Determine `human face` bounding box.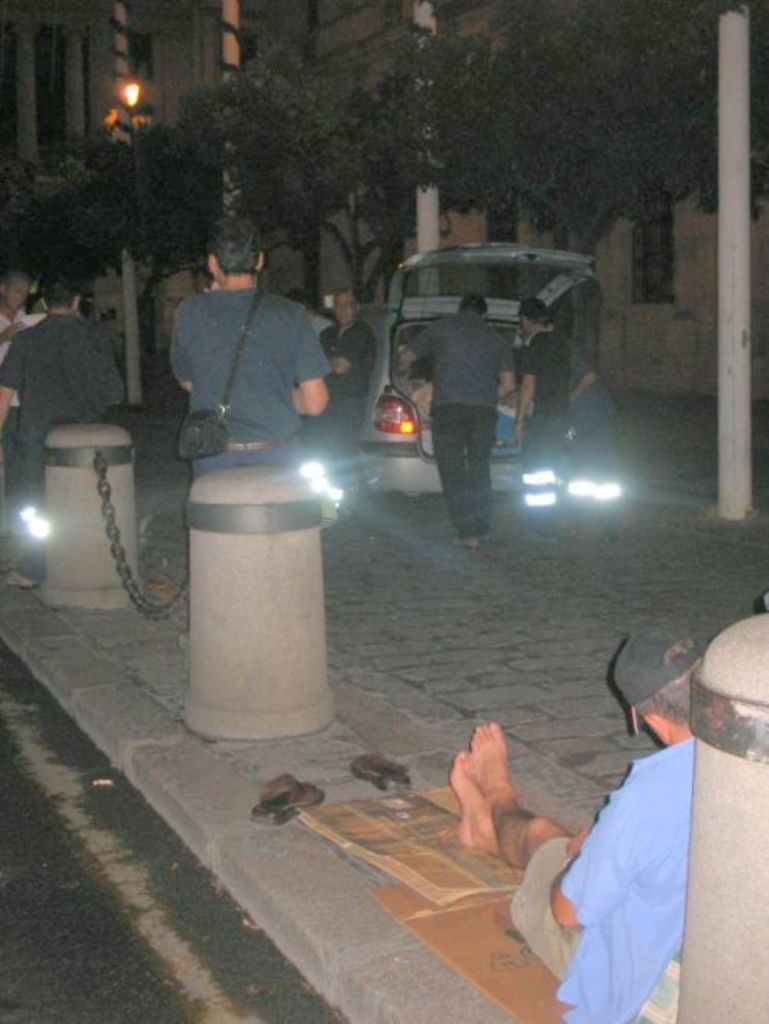
Determined: [3, 281, 26, 314].
